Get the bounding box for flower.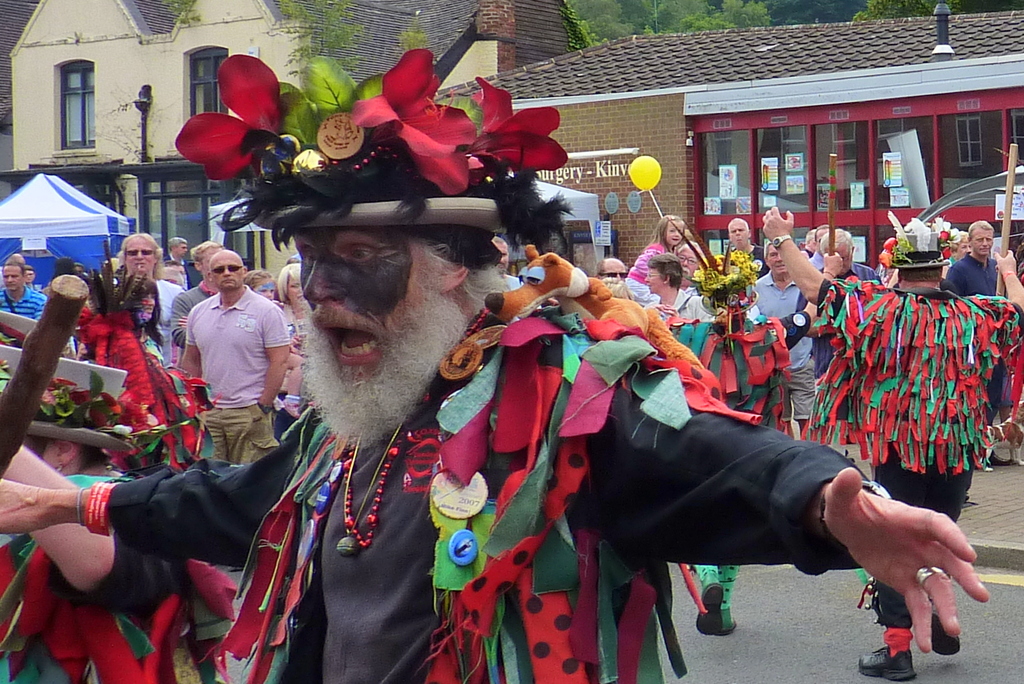
174,54,298,199.
